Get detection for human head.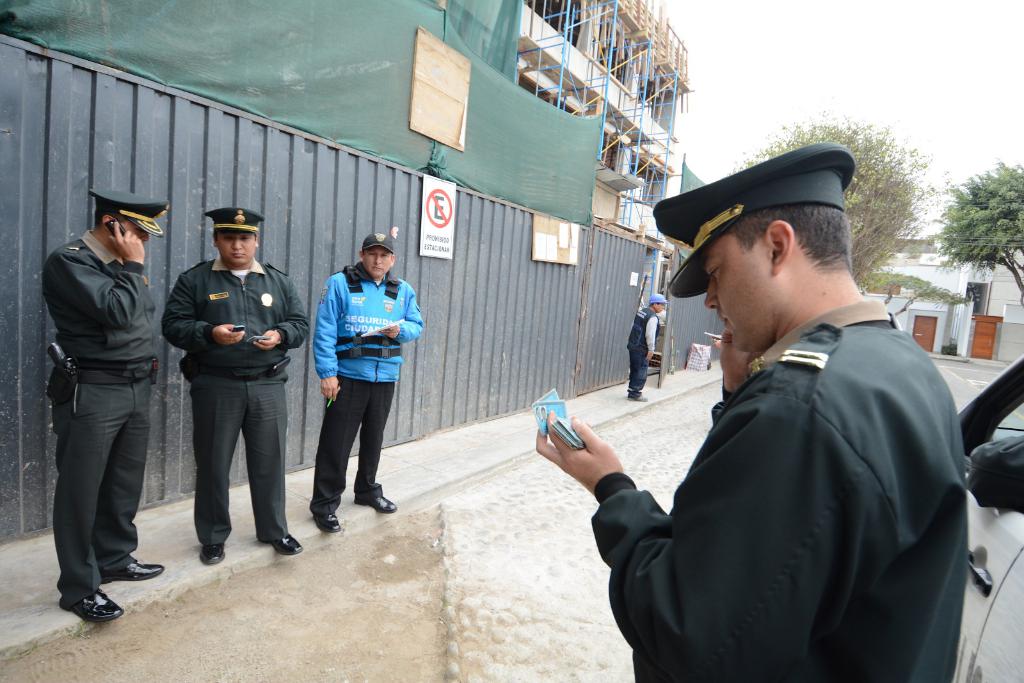
Detection: 94/193/173/257.
